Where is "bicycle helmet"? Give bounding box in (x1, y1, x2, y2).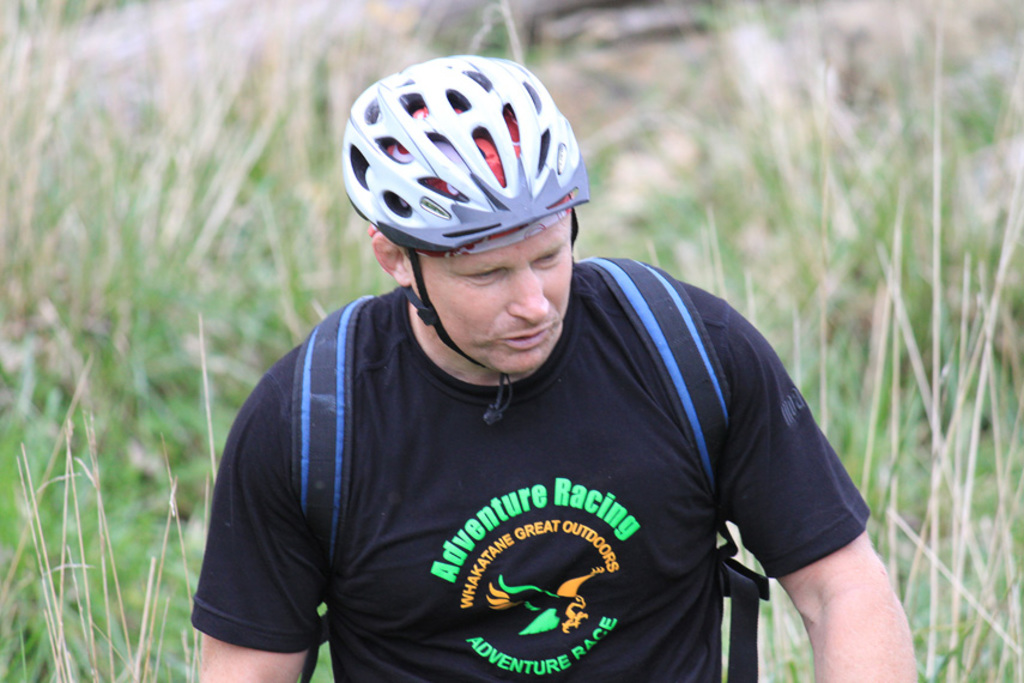
(341, 54, 588, 425).
